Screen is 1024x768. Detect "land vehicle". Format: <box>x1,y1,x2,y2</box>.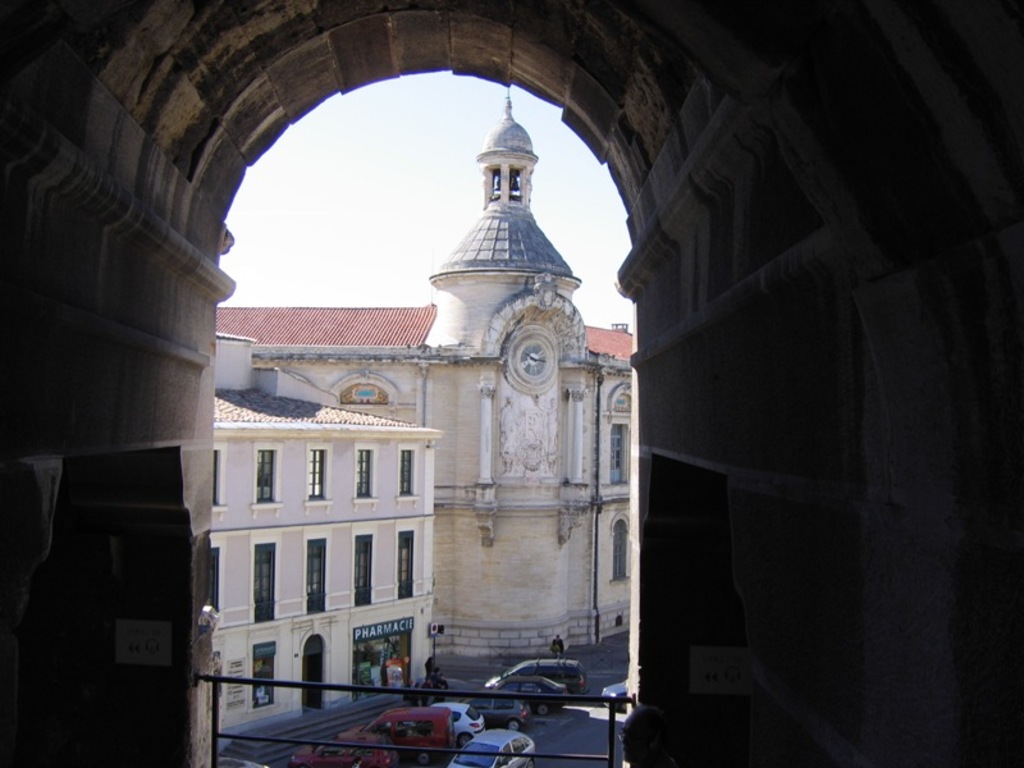
<box>294,730,399,767</box>.
